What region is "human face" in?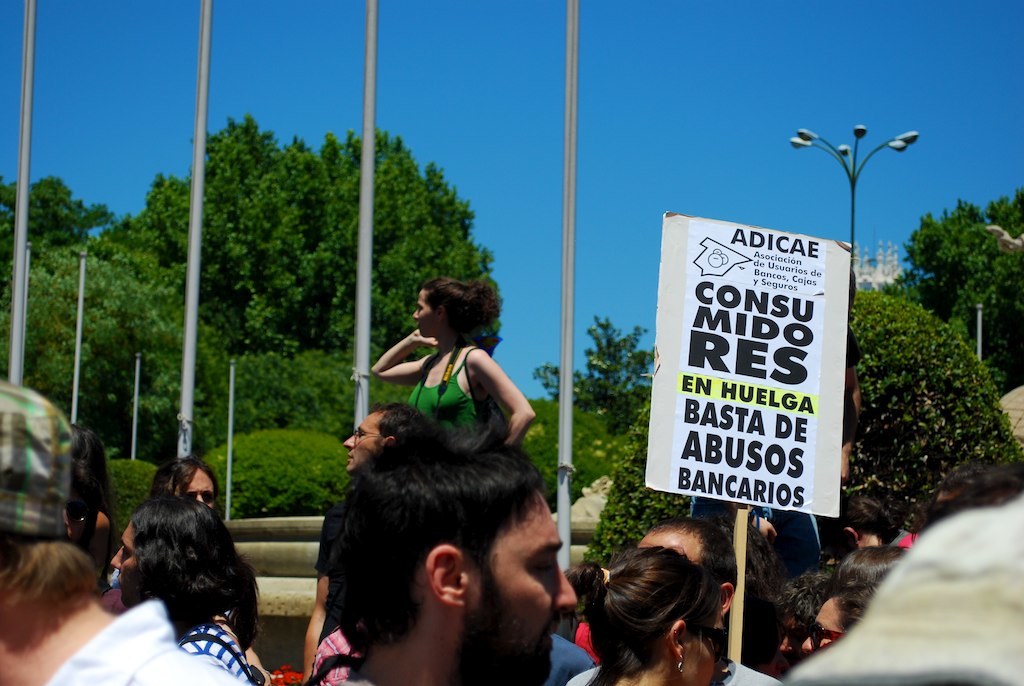
(left=173, top=475, right=215, bottom=507).
